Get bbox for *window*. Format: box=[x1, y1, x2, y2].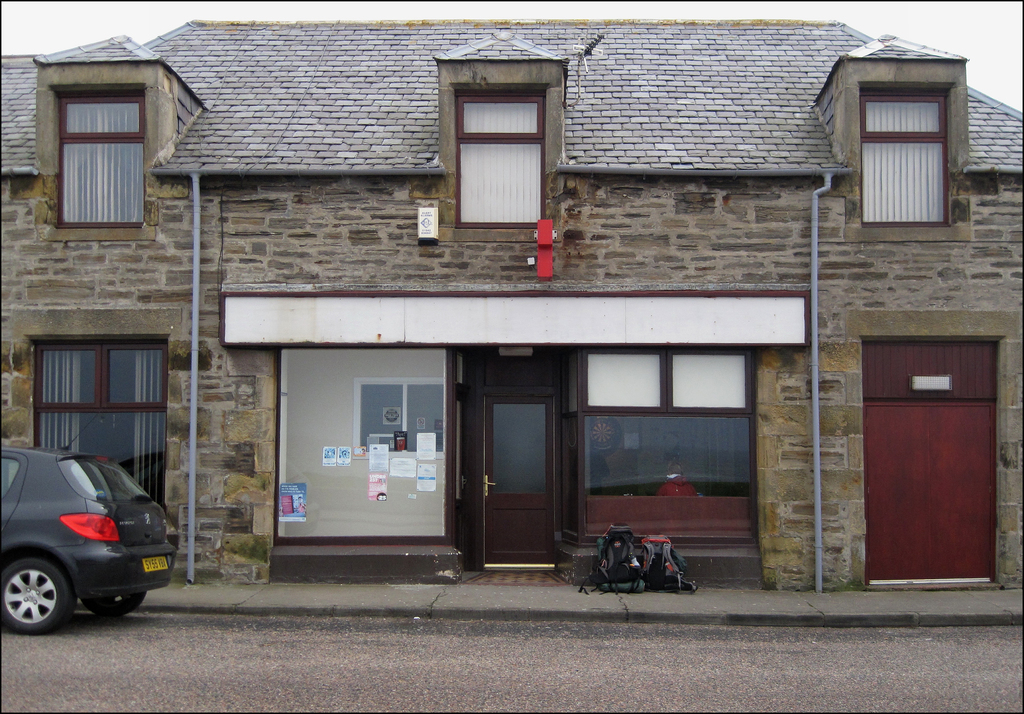
box=[275, 346, 455, 547].
